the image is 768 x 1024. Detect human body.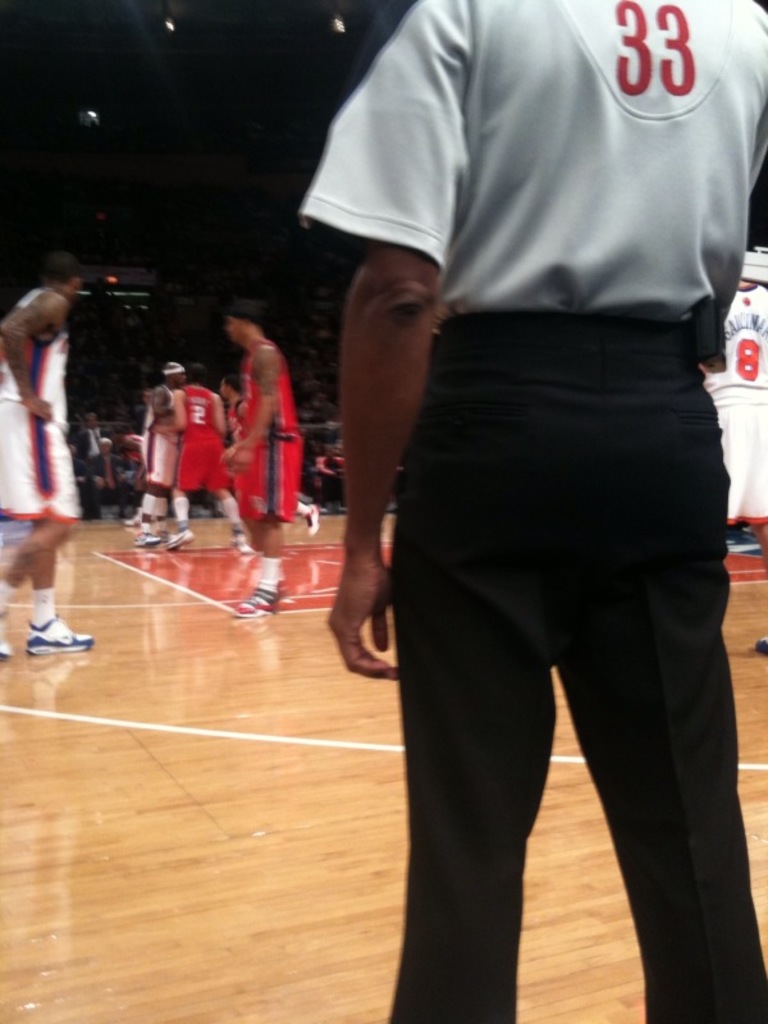
Detection: (134,347,188,548).
